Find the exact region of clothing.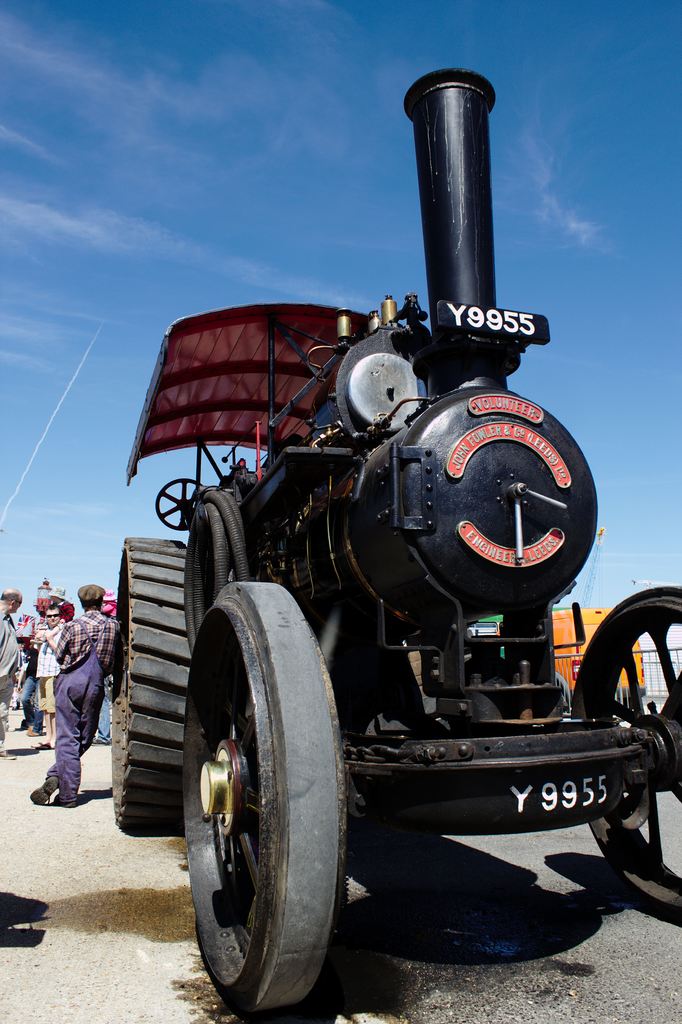
Exact region: (x1=33, y1=609, x2=117, y2=817).
